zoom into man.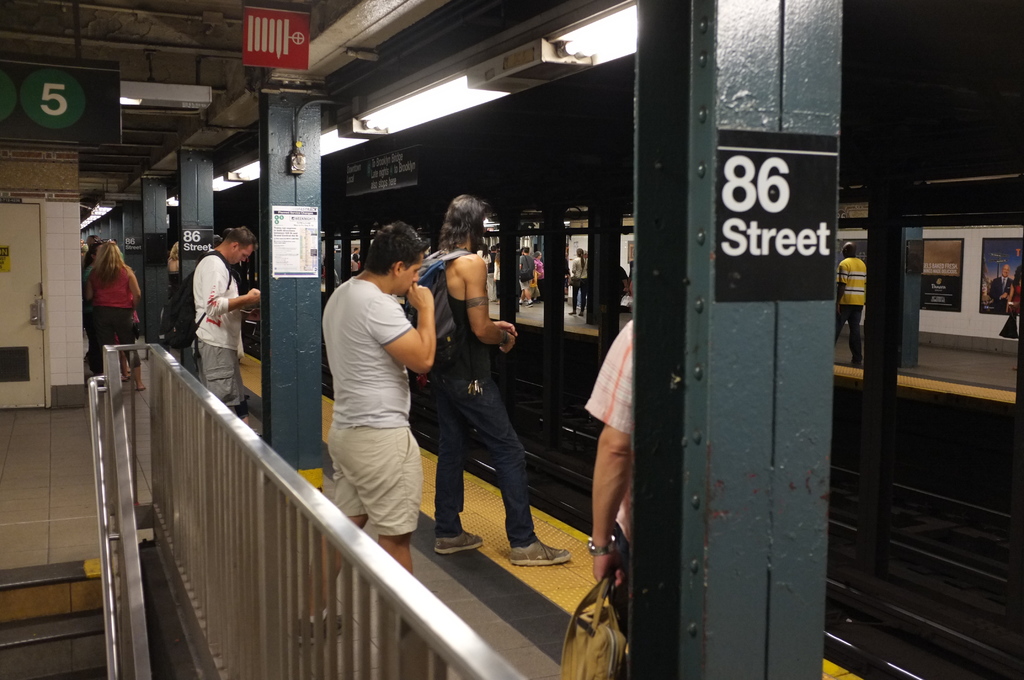
Zoom target: [518,247,536,308].
